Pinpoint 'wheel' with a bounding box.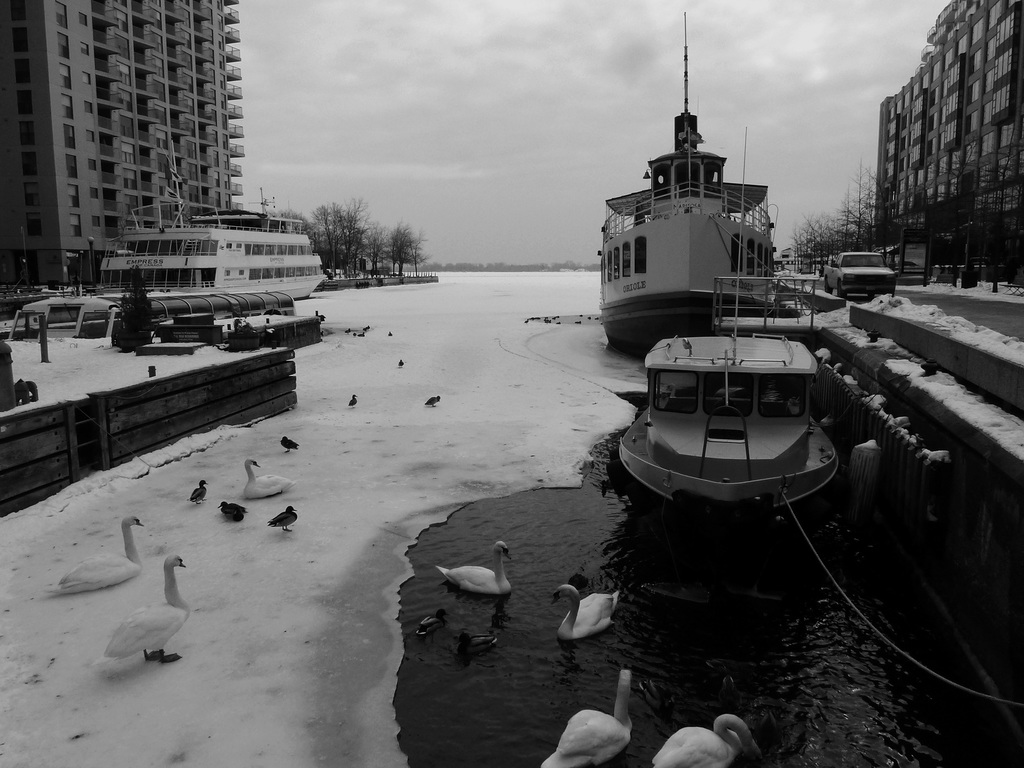
[x1=888, y1=287, x2=900, y2=300].
